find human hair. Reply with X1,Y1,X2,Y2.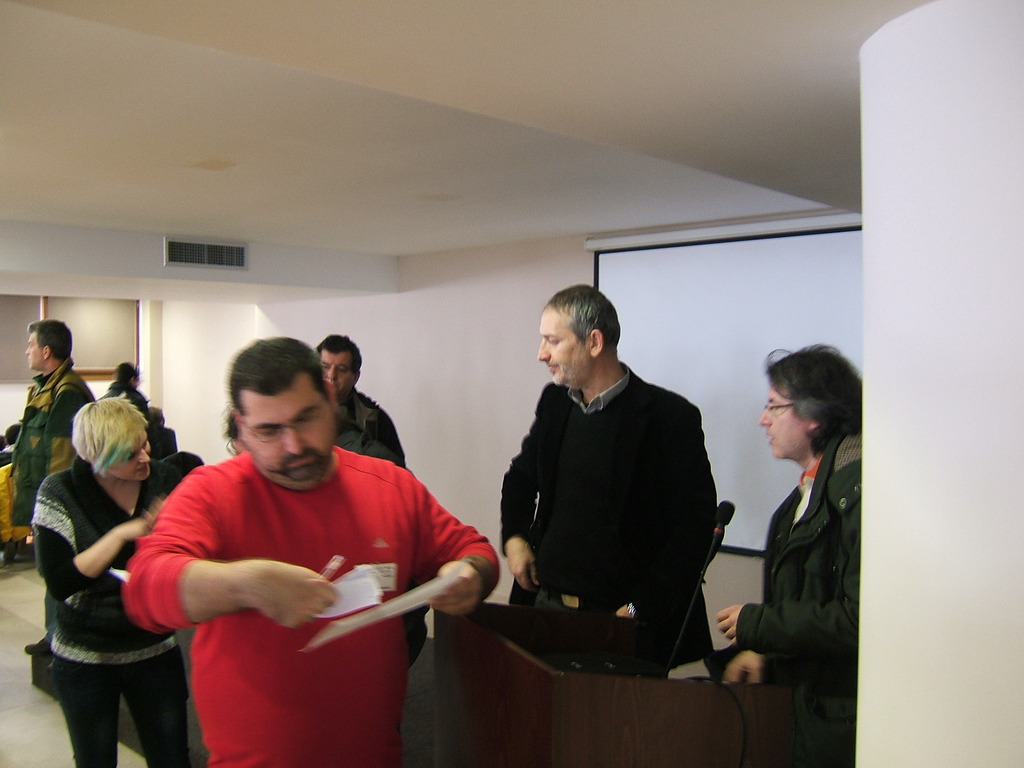
220,328,344,435.
